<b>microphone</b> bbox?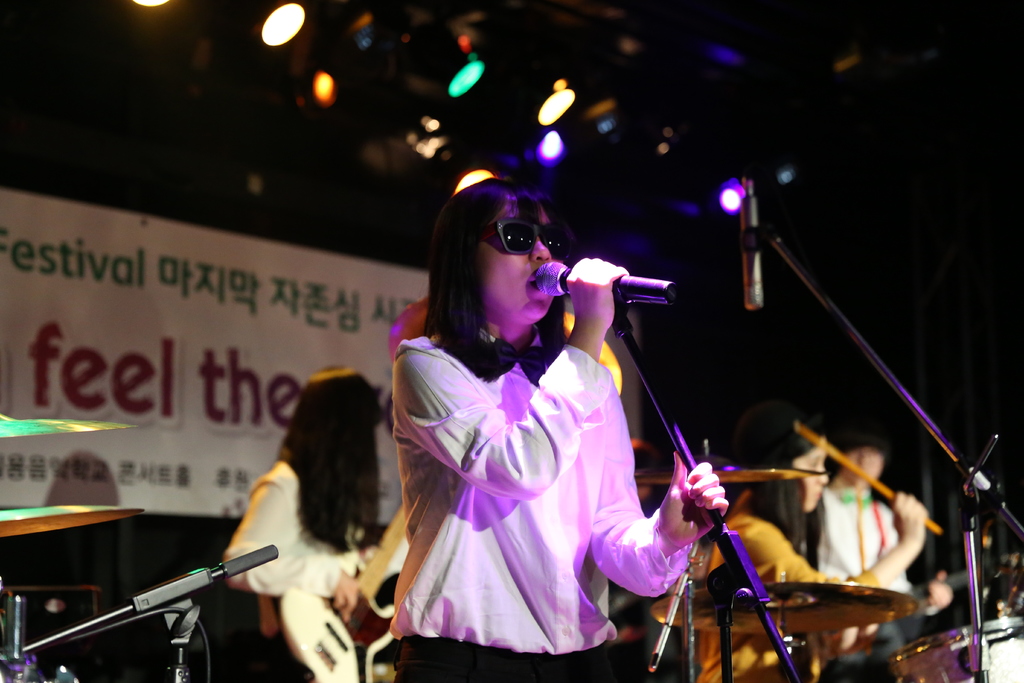
select_region(746, 173, 761, 311)
